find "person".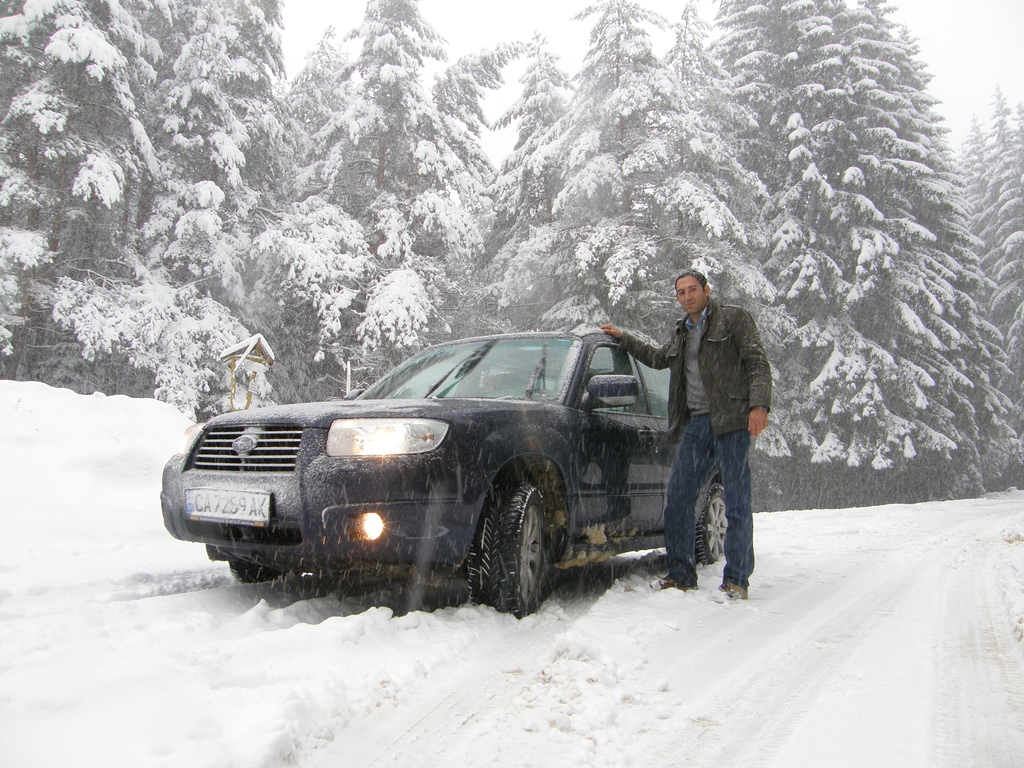
l=637, t=254, r=751, b=588.
